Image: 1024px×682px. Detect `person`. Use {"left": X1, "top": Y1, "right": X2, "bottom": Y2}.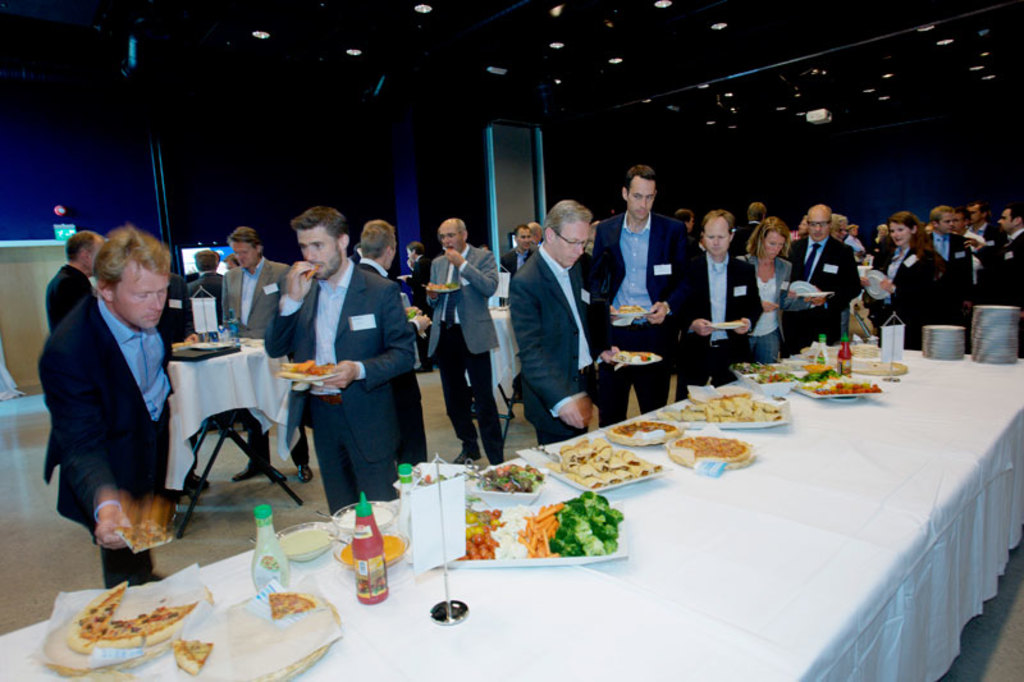
{"left": 425, "top": 216, "right": 500, "bottom": 466}.
